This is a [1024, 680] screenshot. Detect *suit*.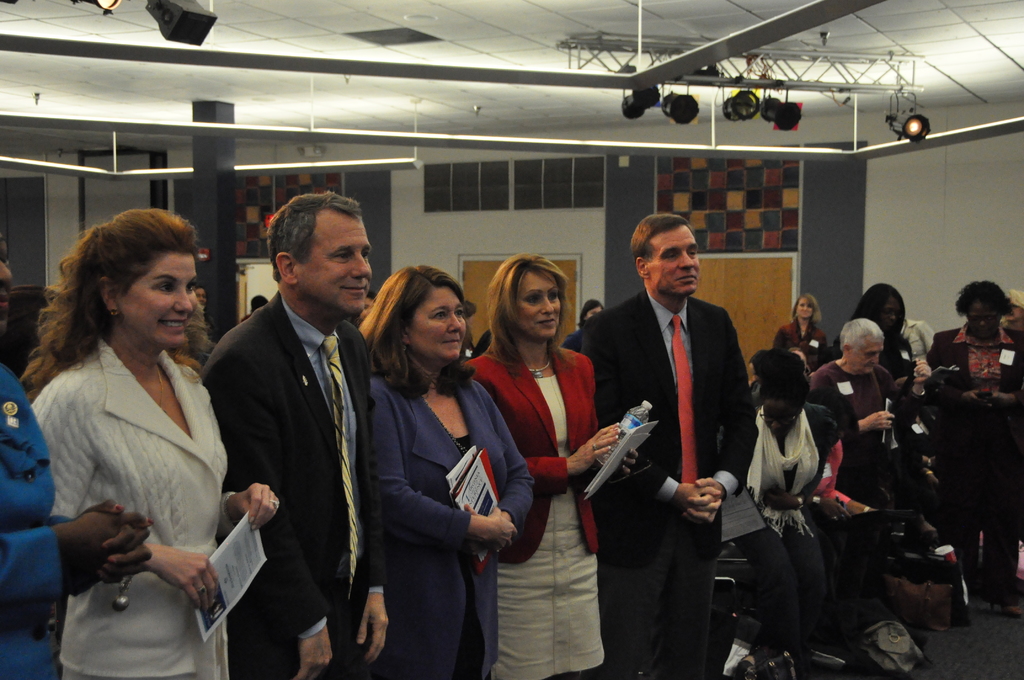
Rect(452, 351, 612, 555).
